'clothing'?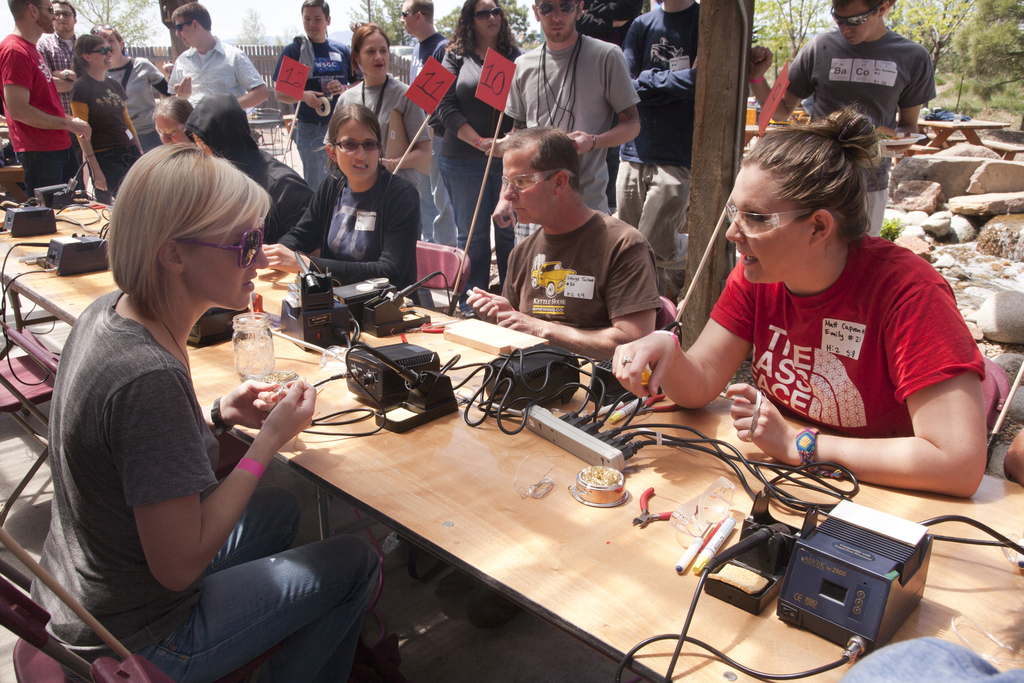
180:96:312:252
